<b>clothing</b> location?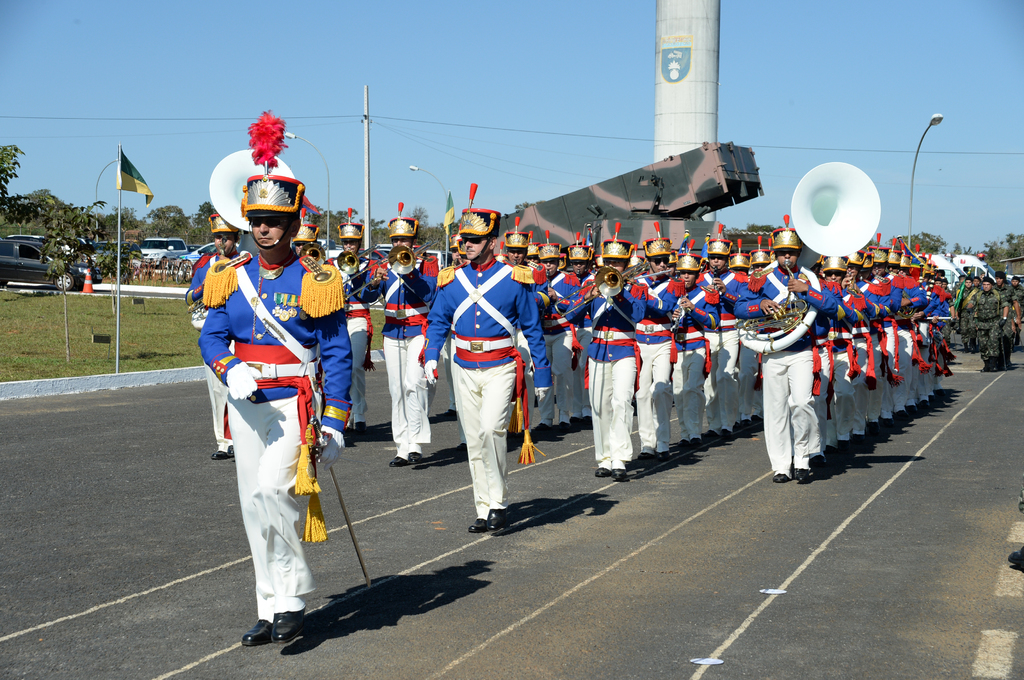
rect(196, 247, 356, 627)
